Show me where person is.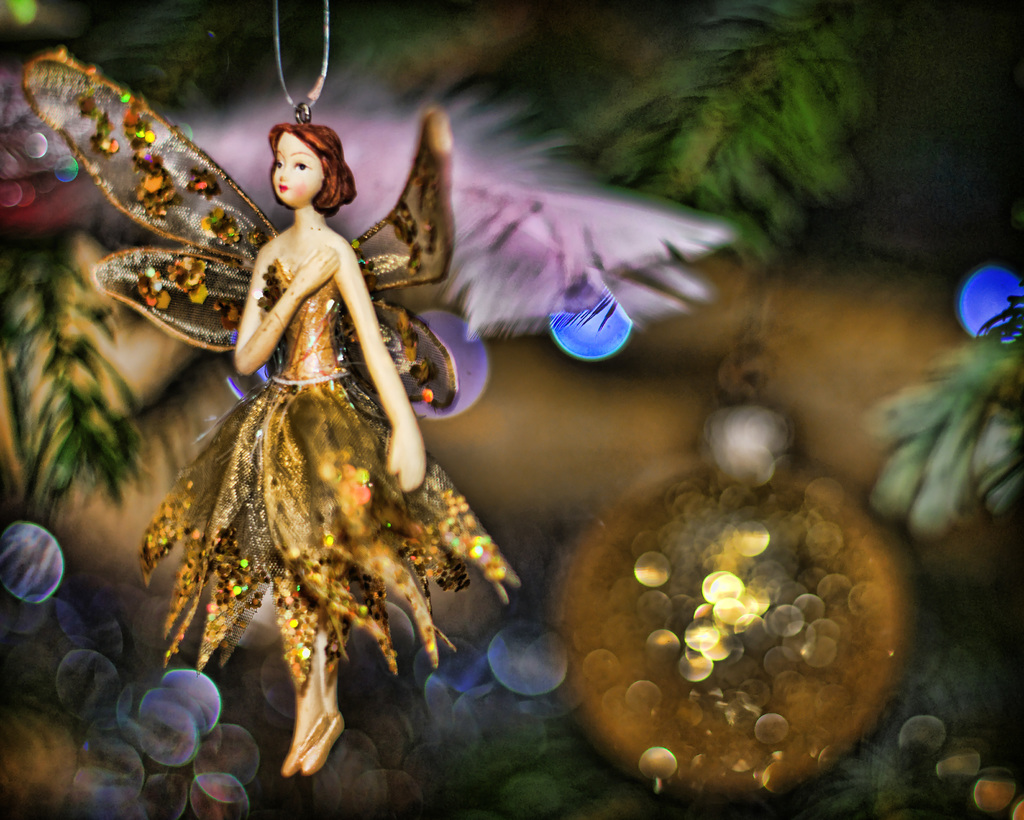
person is at <region>151, 50, 484, 817</region>.
